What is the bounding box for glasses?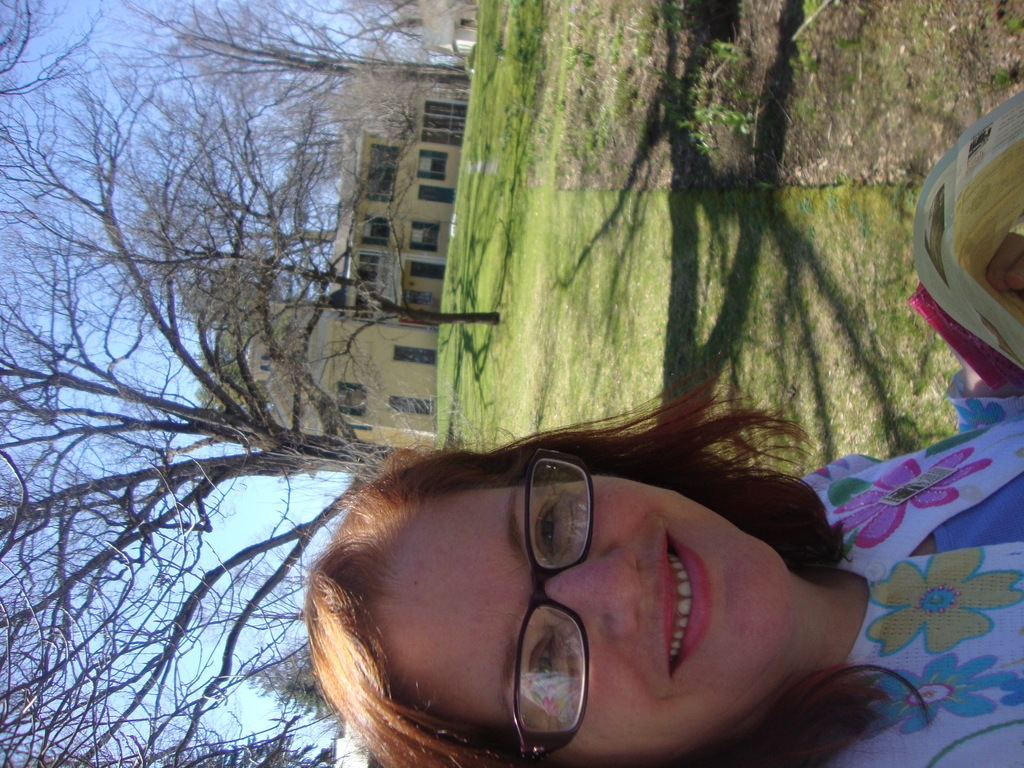
rect(509, 440, 595, 767).
